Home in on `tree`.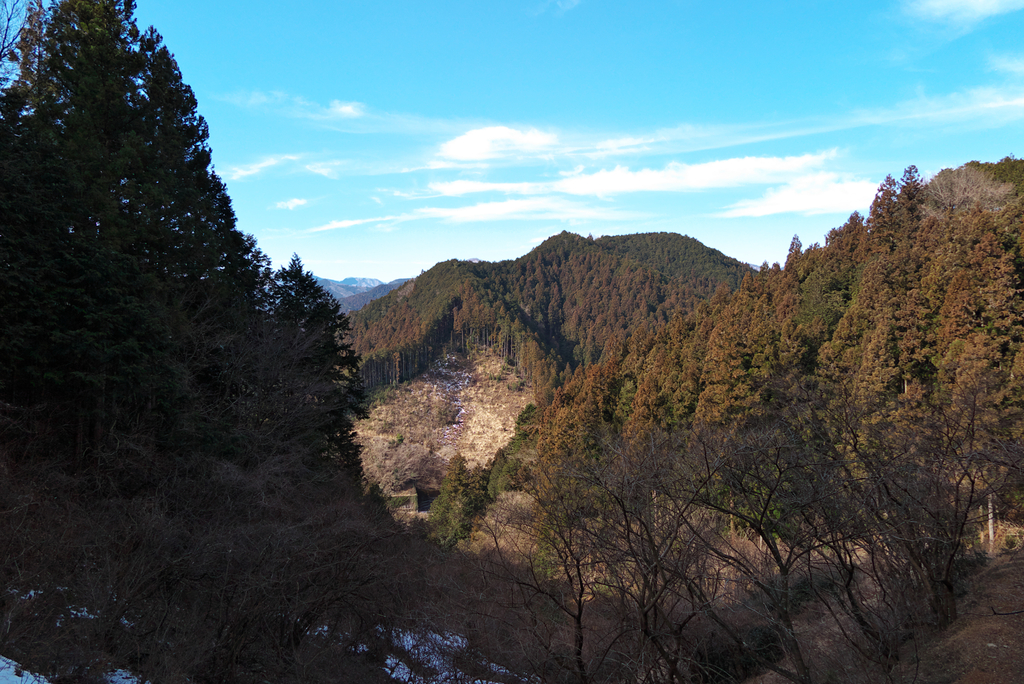
Homed in at detection(0, 0, 456, 683).
